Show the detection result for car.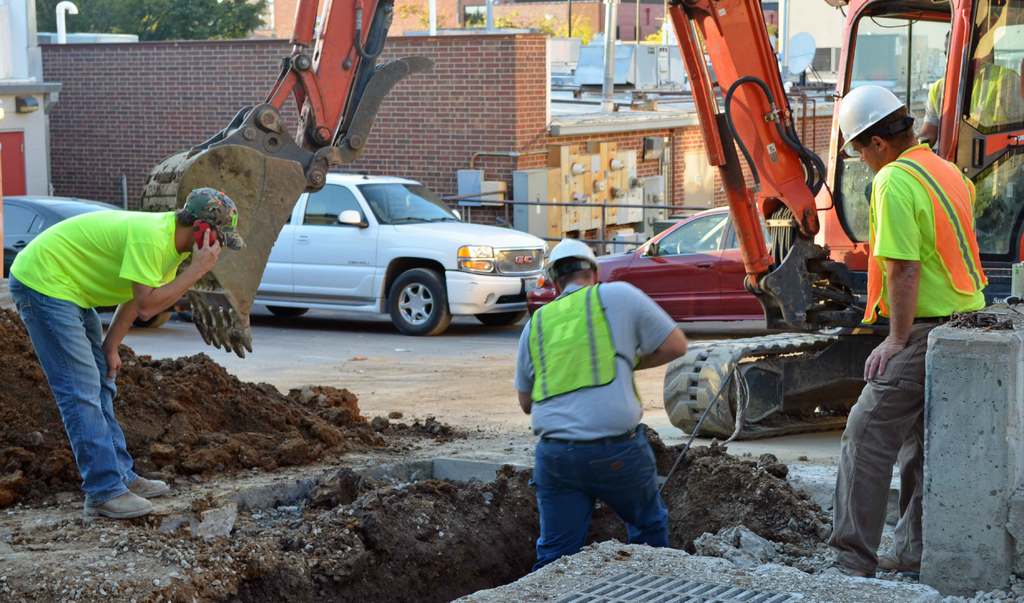
box=[0, 190, 122, 277].
